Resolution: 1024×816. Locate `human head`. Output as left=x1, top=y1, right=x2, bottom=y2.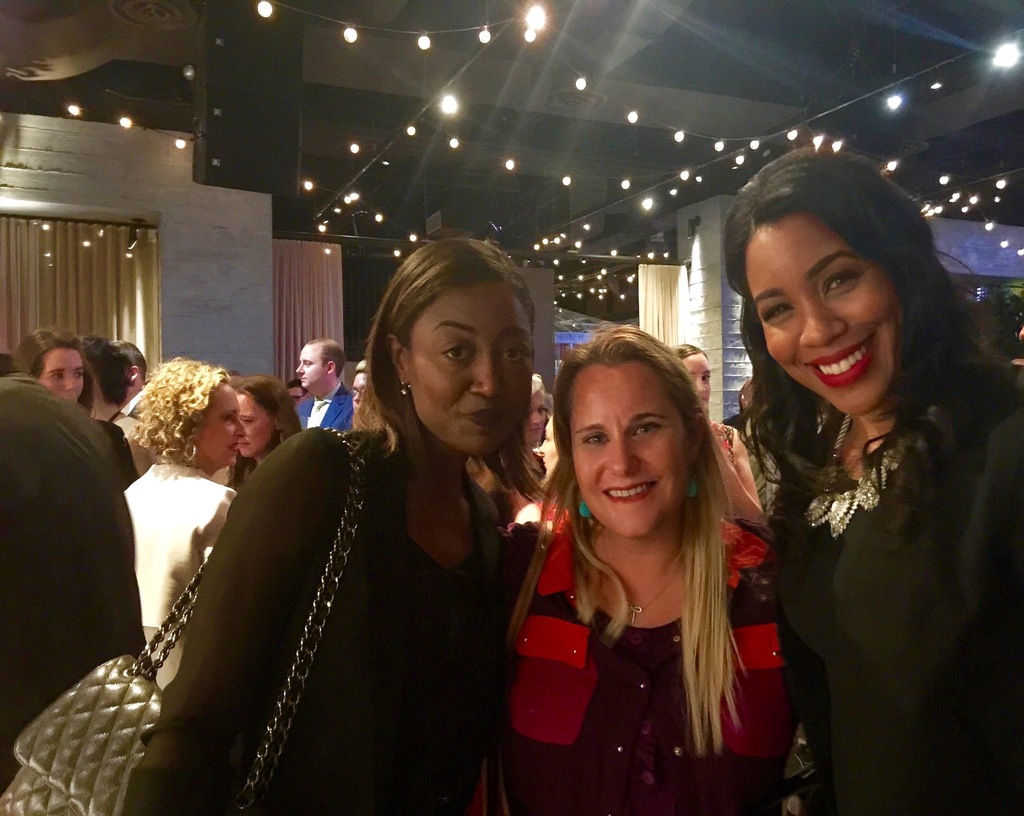
left=557, top=323, right=716, bottom=534.
